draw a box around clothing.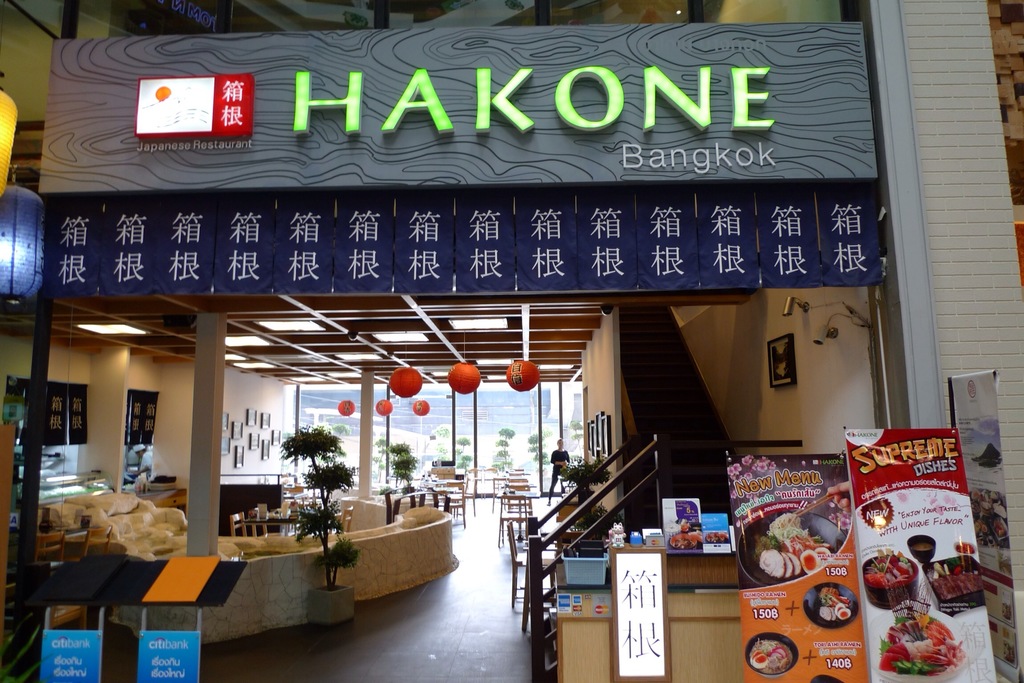
139, 450, 150, 480.
